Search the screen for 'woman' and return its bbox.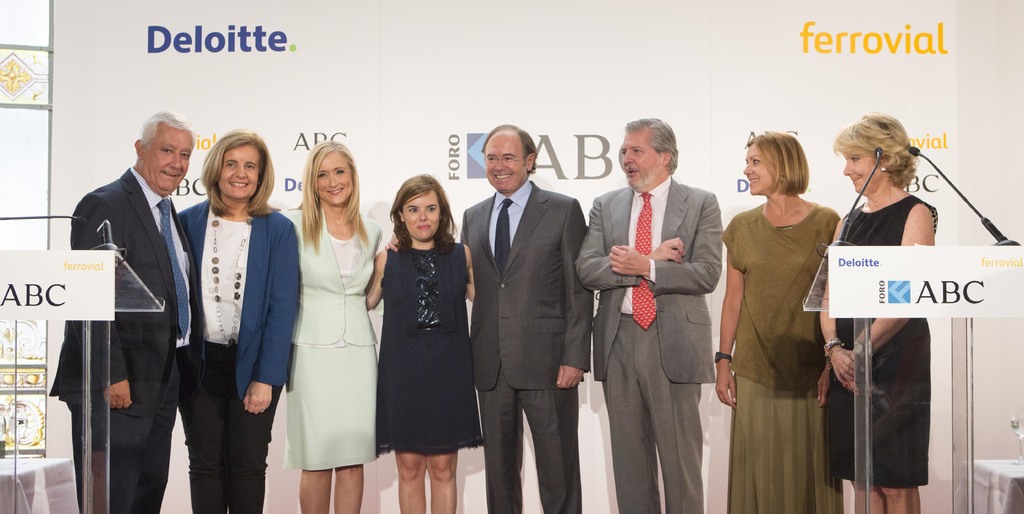
Found: left=819, top=112, right=928, bottom=513.
